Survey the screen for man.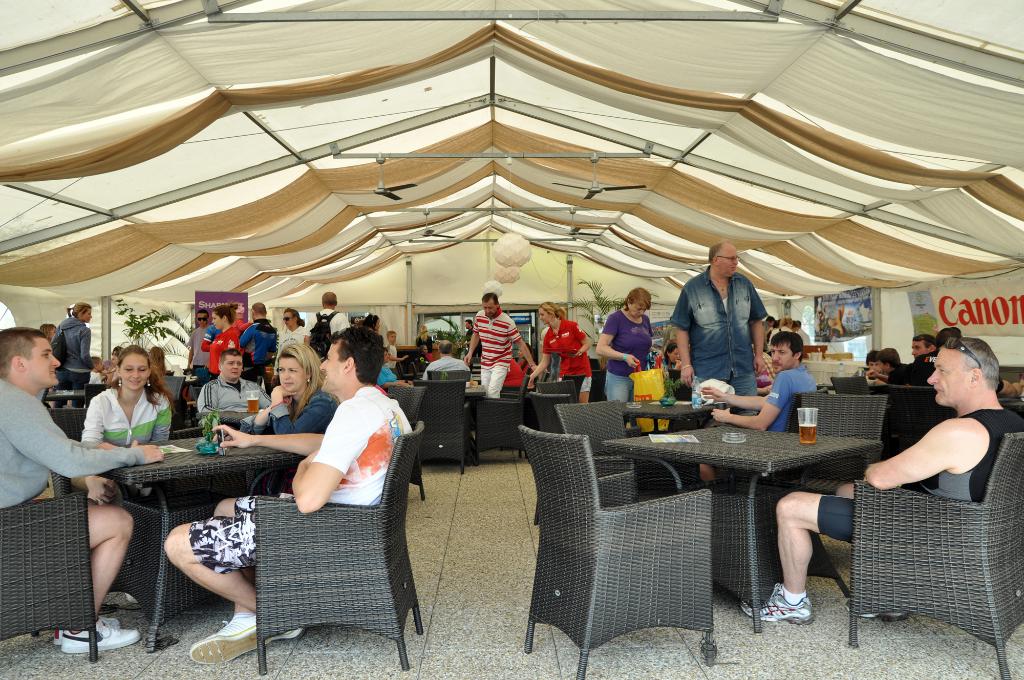
Survey found: bbox=(192, 348, 281, 424).
